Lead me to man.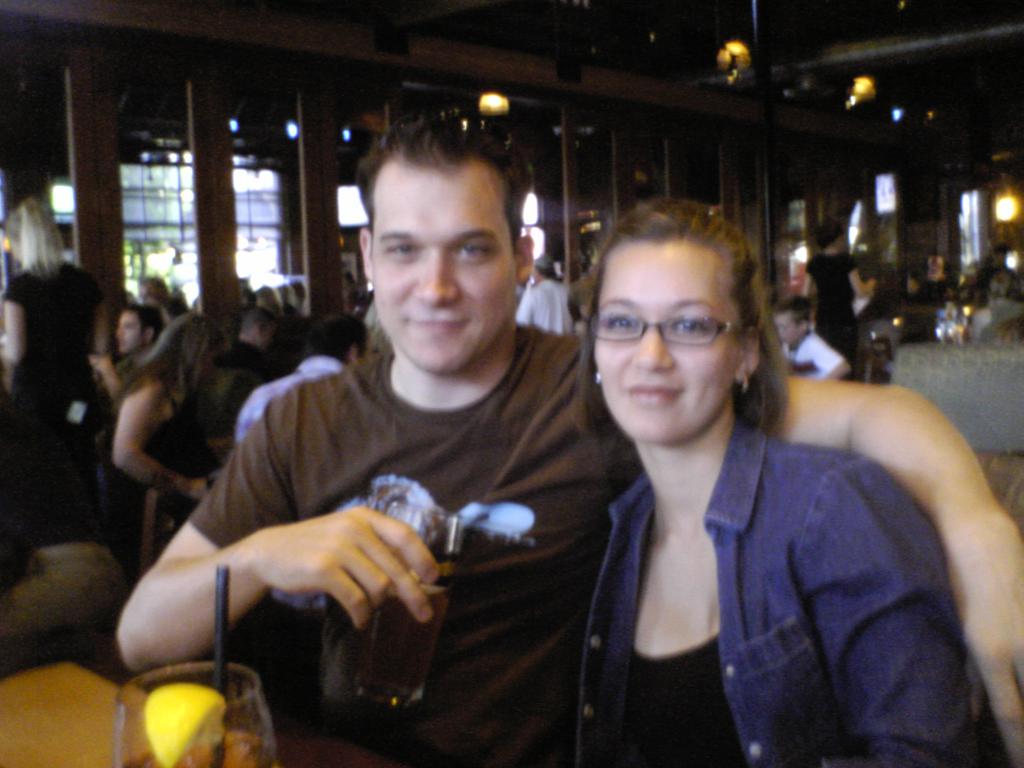
Lead to <region>112, 300, 169, 373</region>.
